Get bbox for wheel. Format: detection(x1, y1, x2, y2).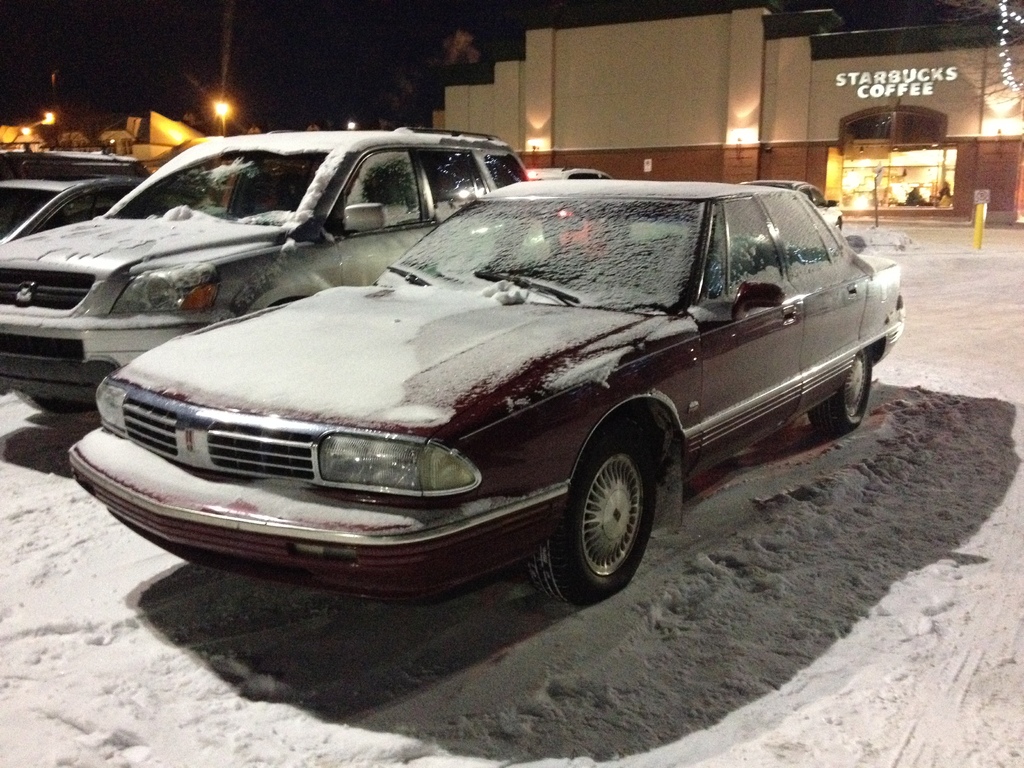
detection(12, 392, 92, 409).
